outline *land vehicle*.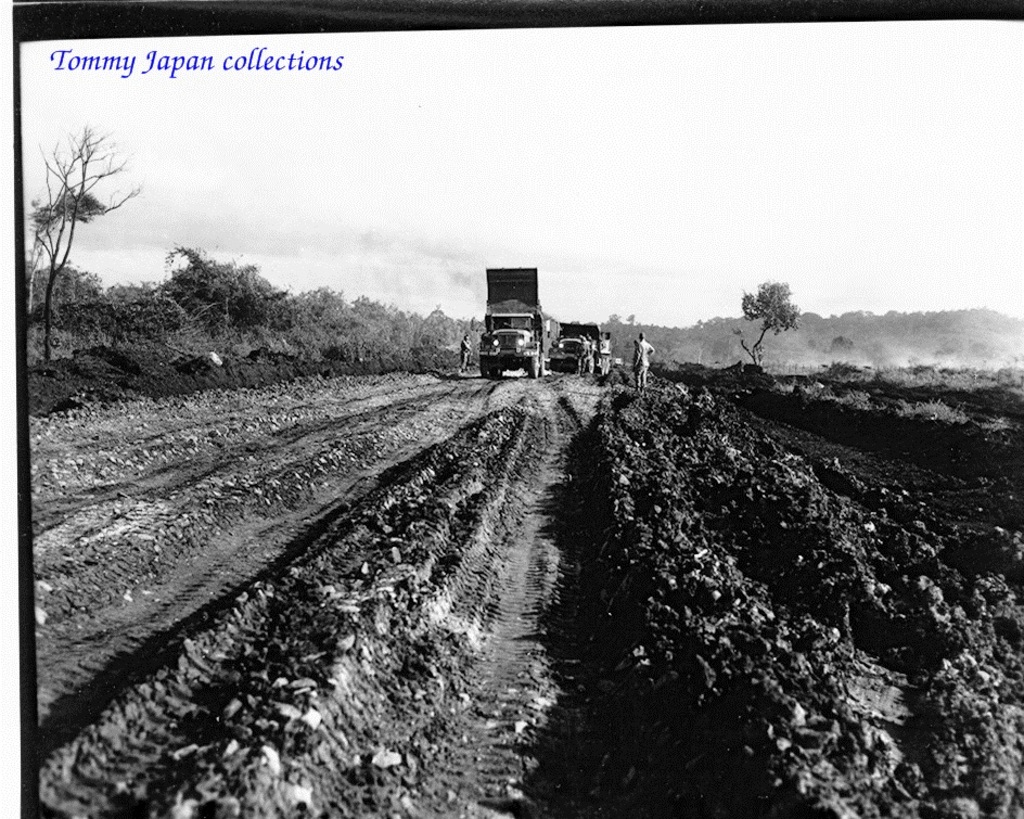
Outline: pyautogui.locateOnScreen(468, 261, 553, 376).
